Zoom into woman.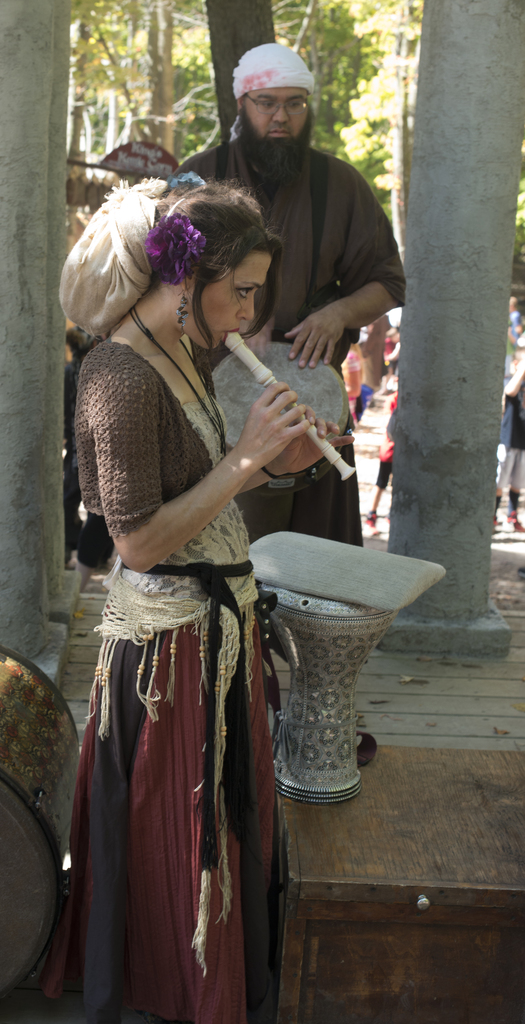
Zoom target: {"left": 57, "top": 122, "right": 328, "bottom": 1000}.
